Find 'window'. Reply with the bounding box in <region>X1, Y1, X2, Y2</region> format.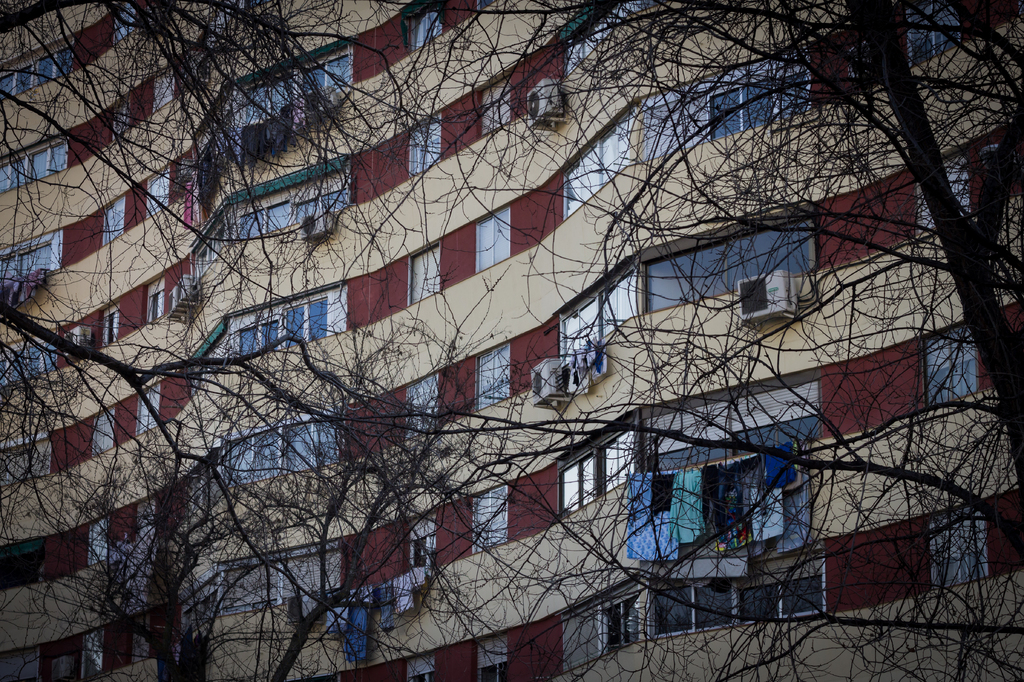
<region>278, 285, 325, 344</region>.
